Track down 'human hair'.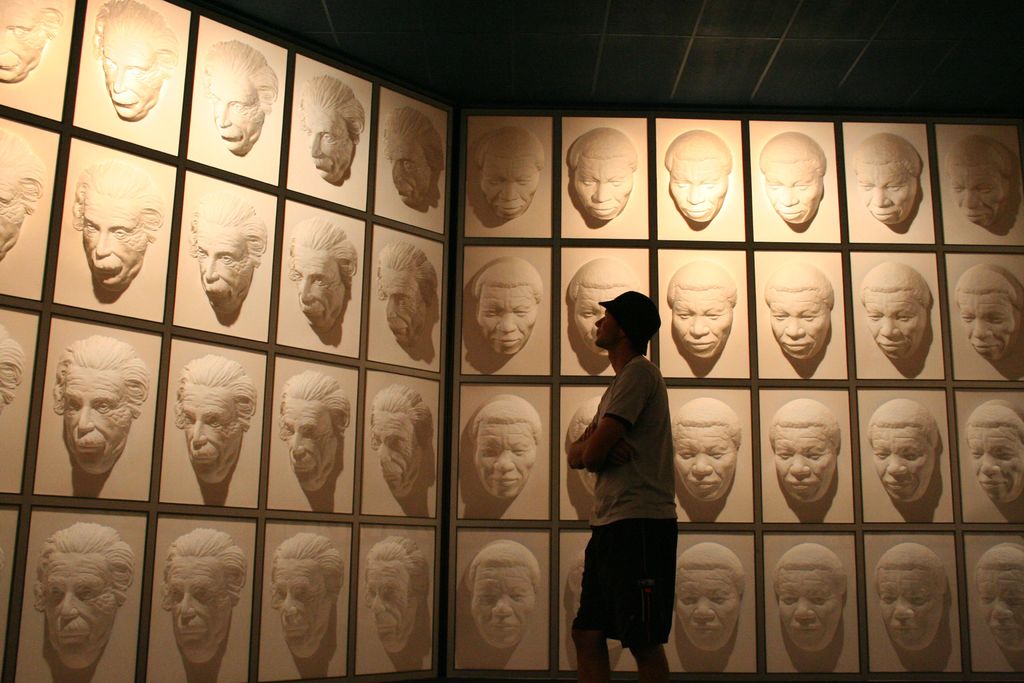
Tracked to {"left": 52, "top": 332, "right": 152, "bottom": 415}.
